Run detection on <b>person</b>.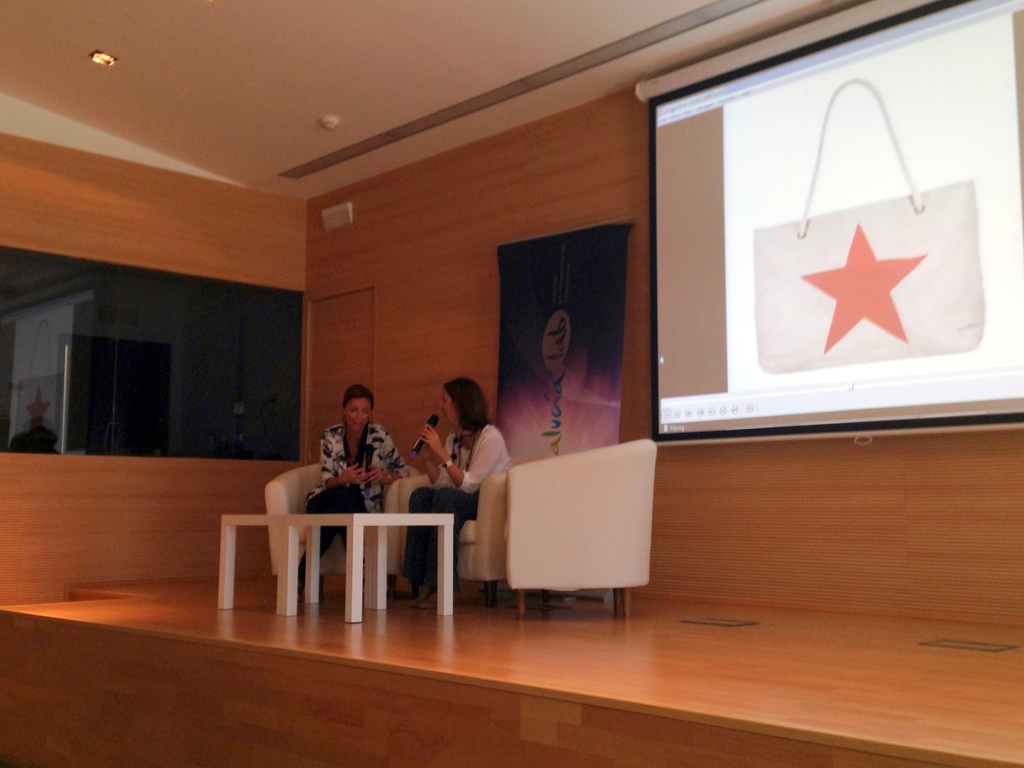
Result: (298, 375, 401, 543).
